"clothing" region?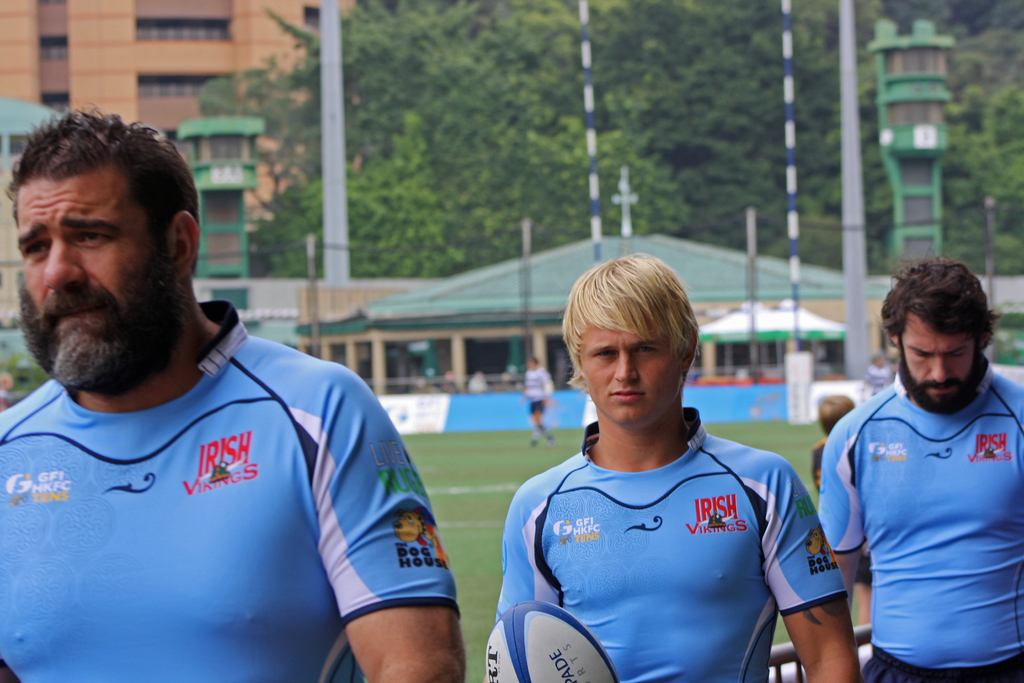
813,437,872,587
